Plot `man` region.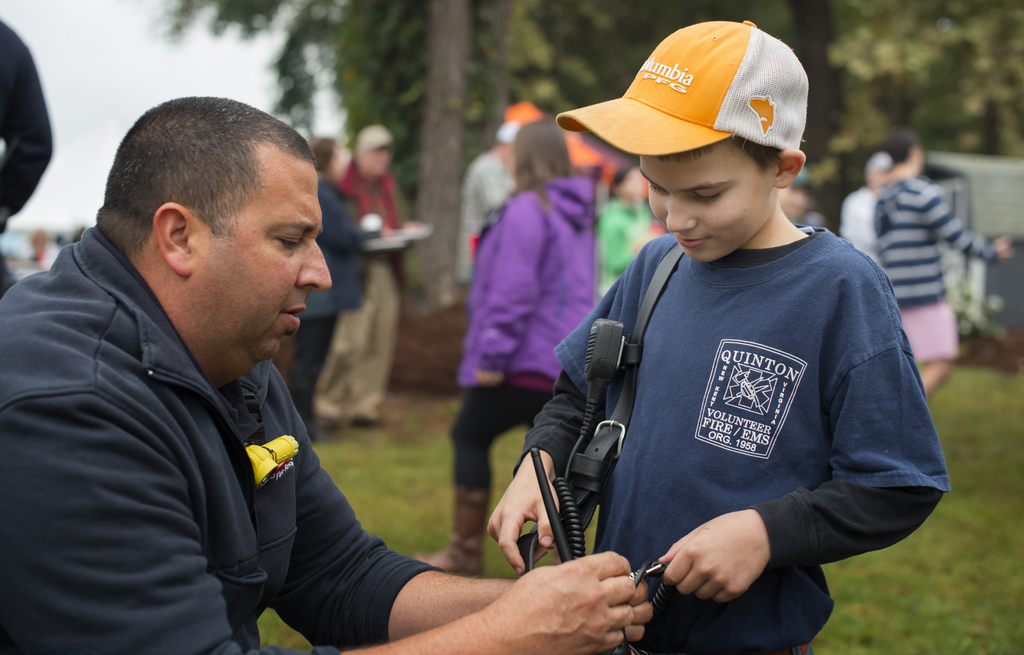
Plotted at 4 92 654 654.
